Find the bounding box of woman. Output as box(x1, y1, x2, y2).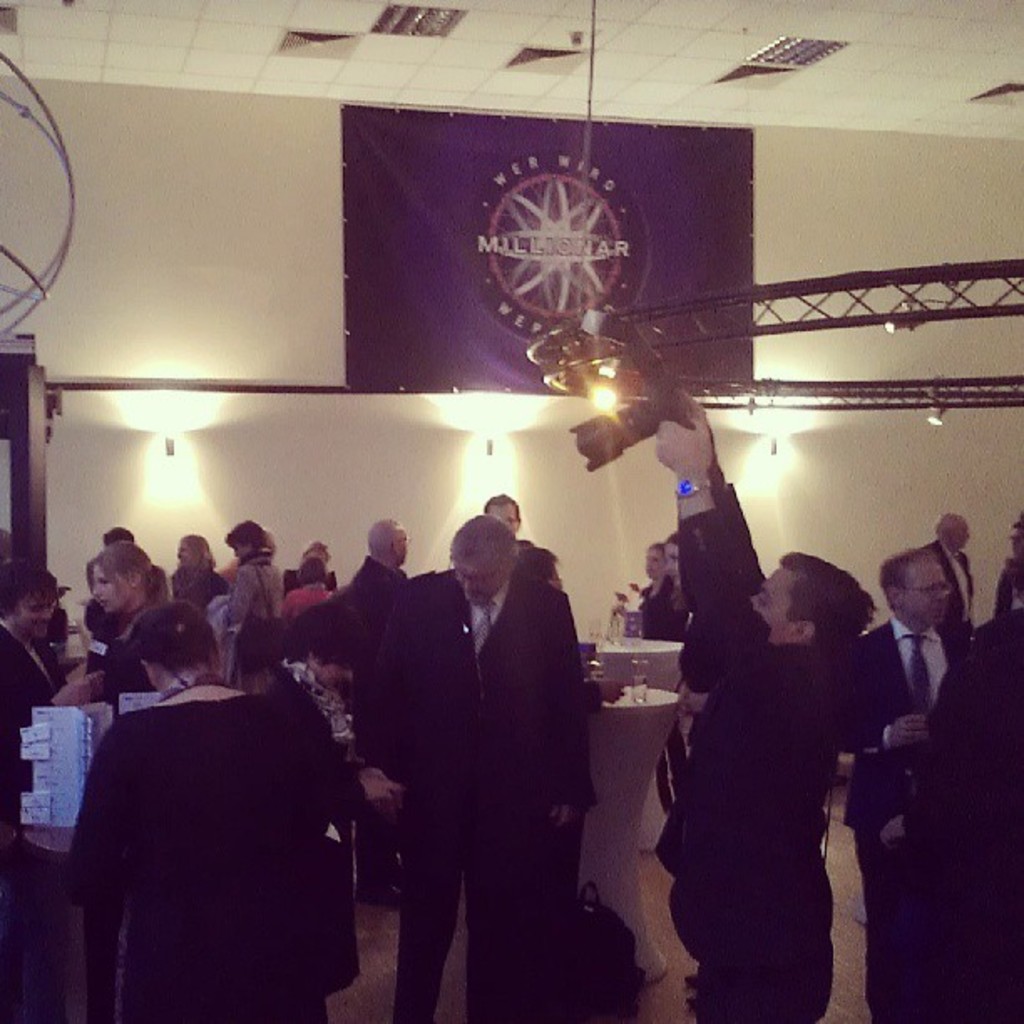
box(626, 544, 691, 648).
